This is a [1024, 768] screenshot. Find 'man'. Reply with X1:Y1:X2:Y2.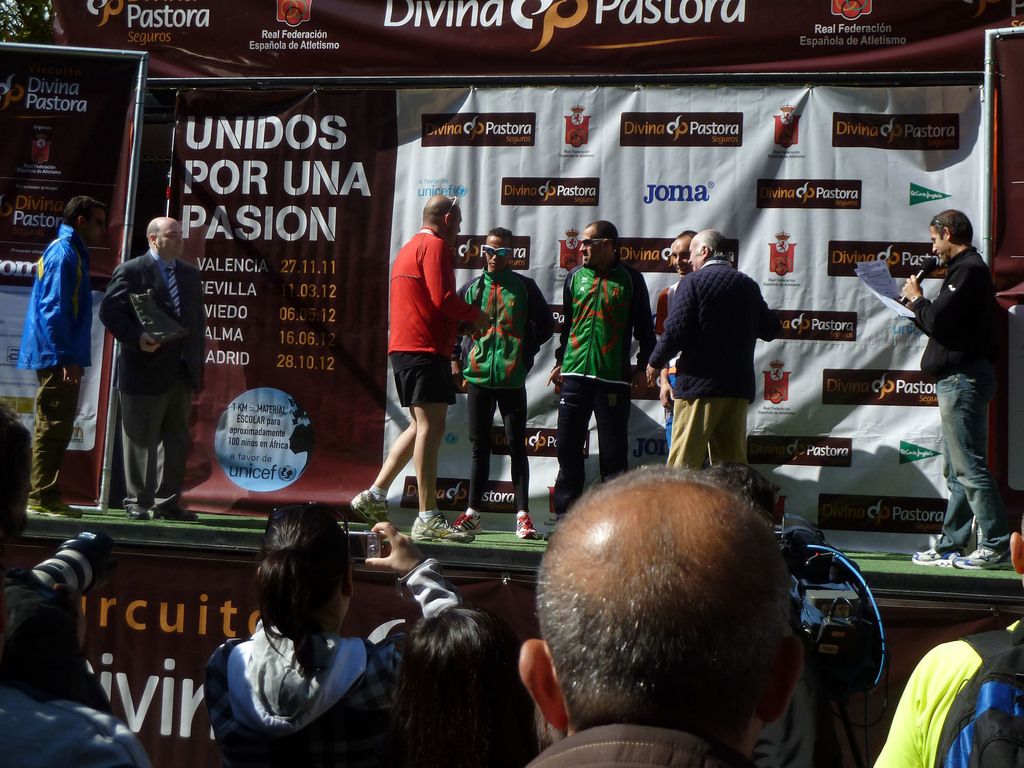
645:225:783:473.
